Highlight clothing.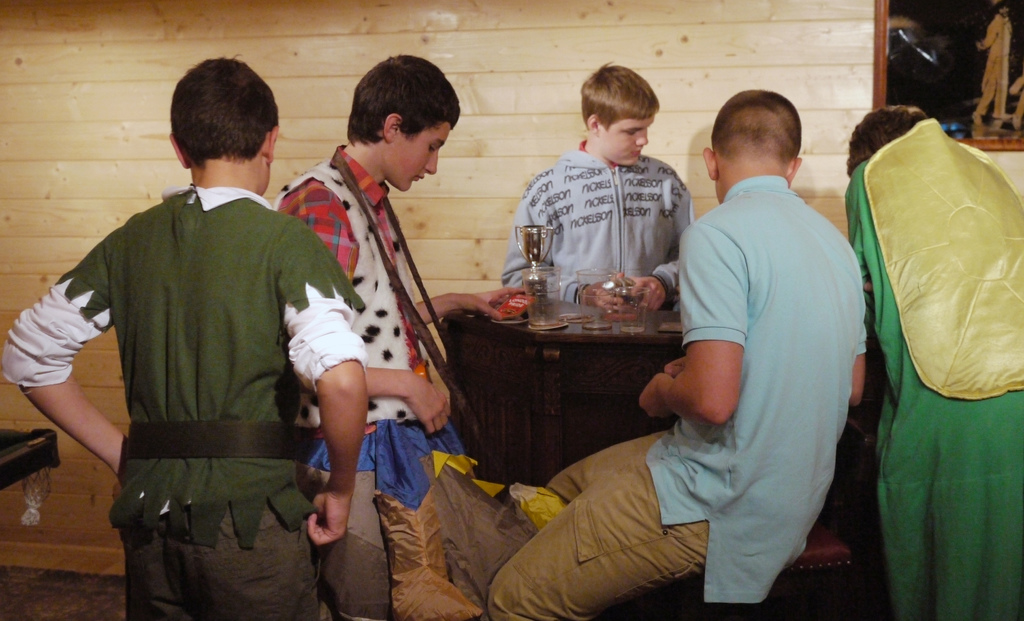
Highlighted region: rect(504, 141, 694, 305).
